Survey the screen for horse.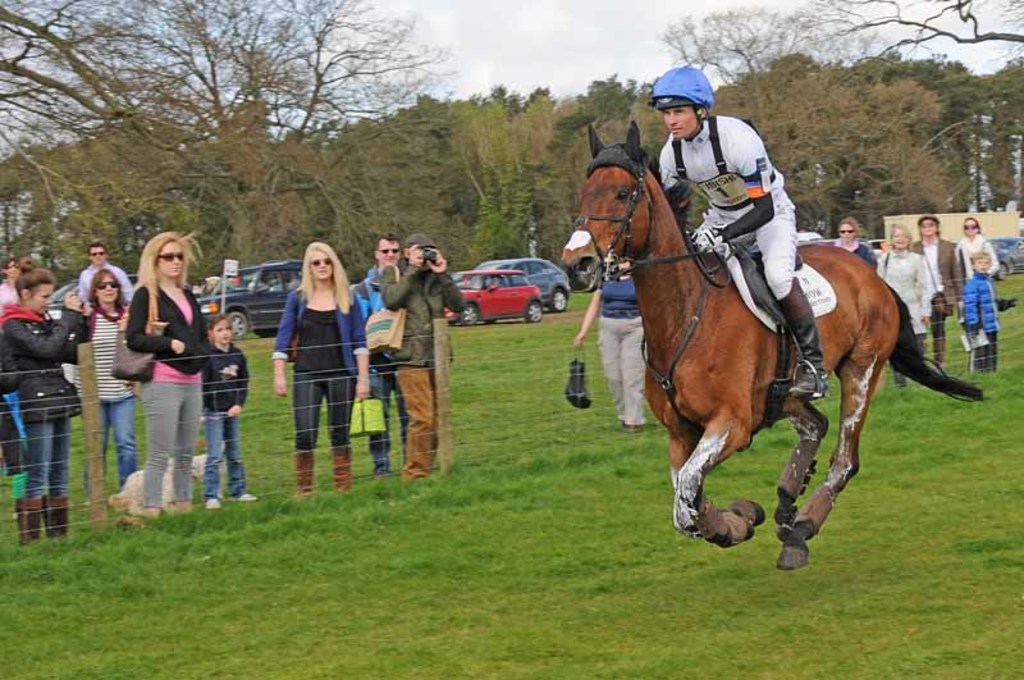
Survey found: <box>557,115,988,572</box>.
